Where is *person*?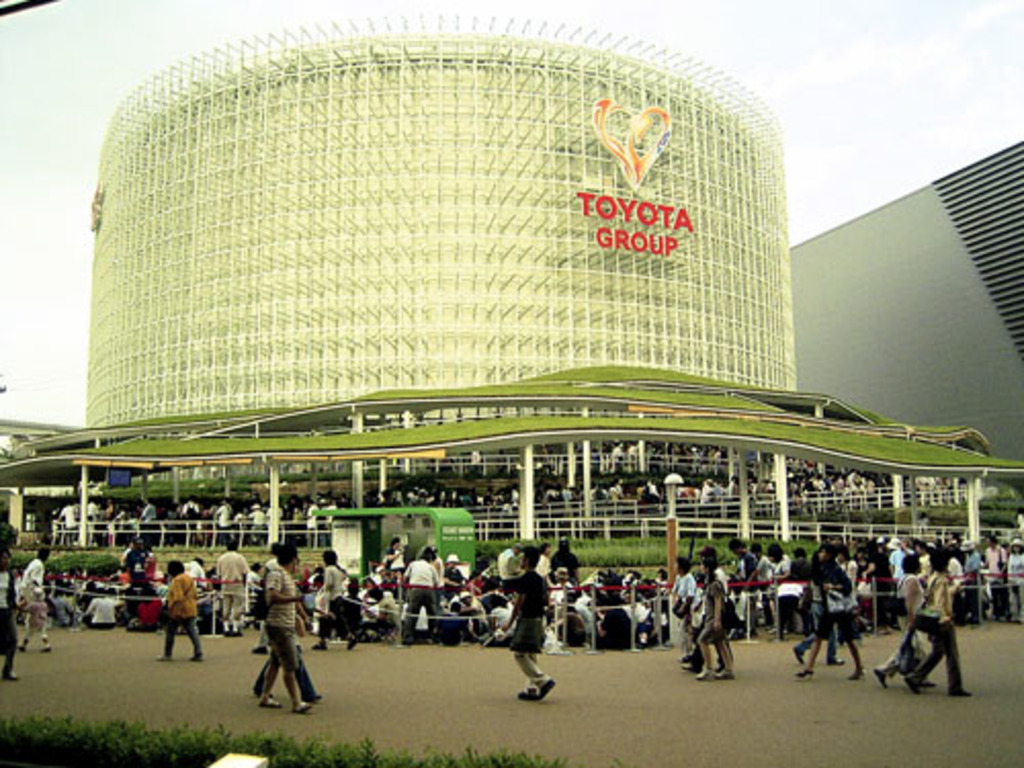
(0,522,27,680).
